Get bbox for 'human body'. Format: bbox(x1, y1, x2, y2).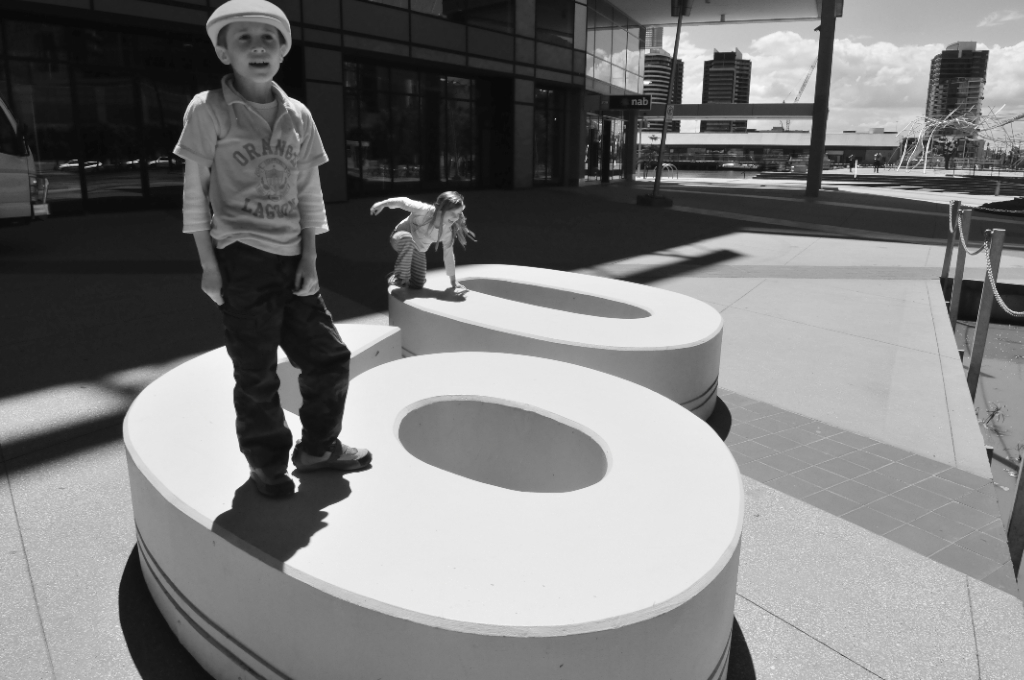
bbox(360, 176, 480, 300).
